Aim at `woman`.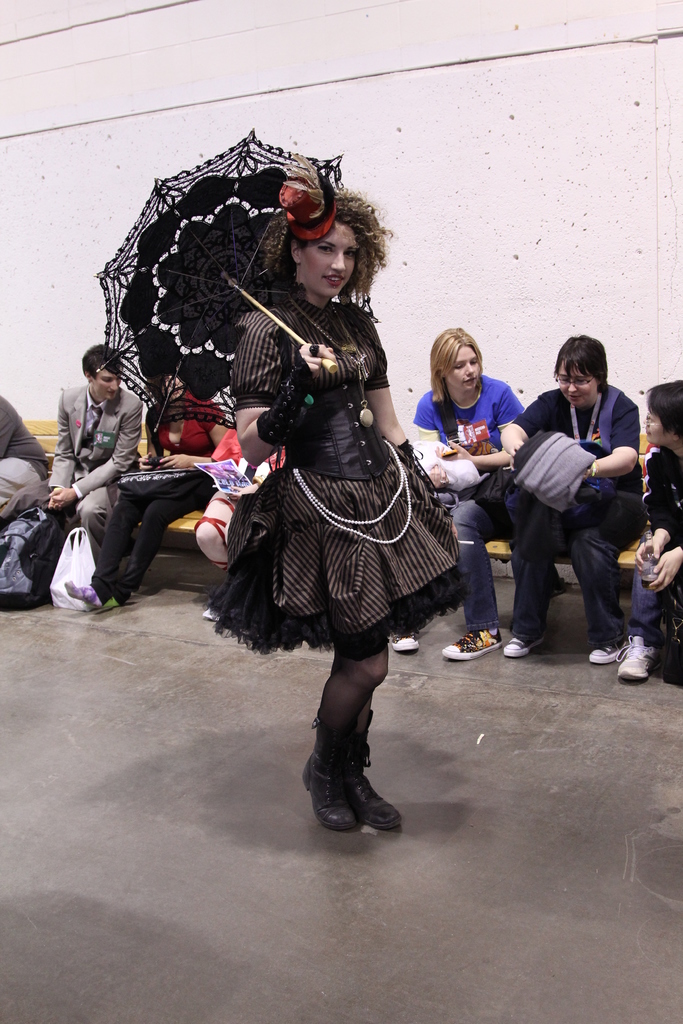
Aimed at bbox=(192, 186, 454, 808).
